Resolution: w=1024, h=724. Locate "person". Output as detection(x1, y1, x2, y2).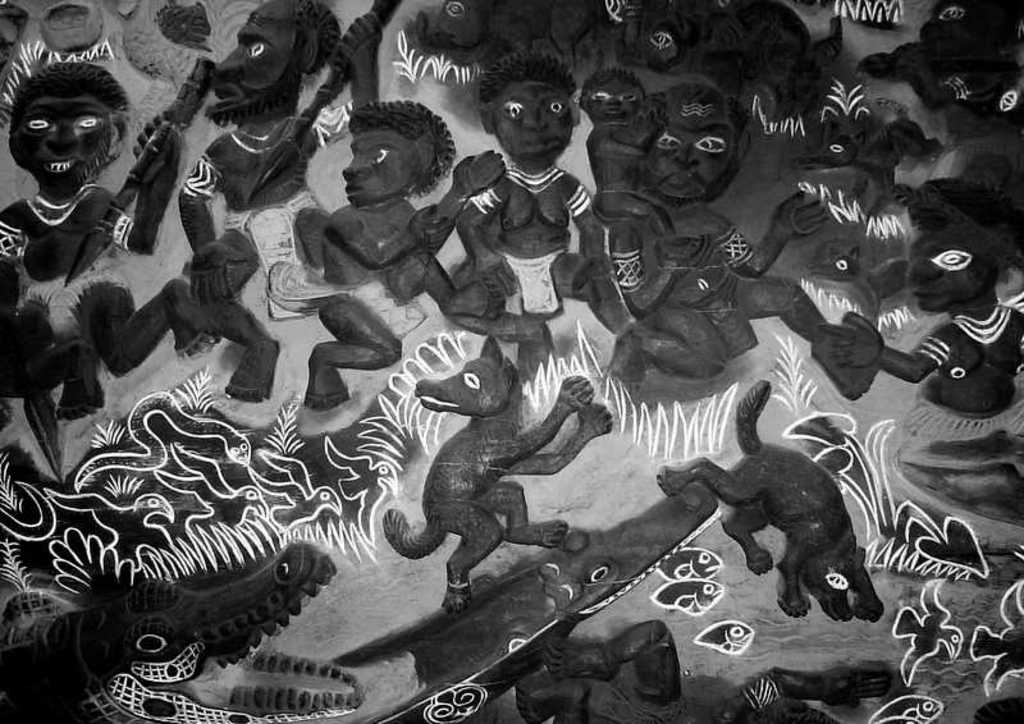
detection(0, 60, 223, 417).
